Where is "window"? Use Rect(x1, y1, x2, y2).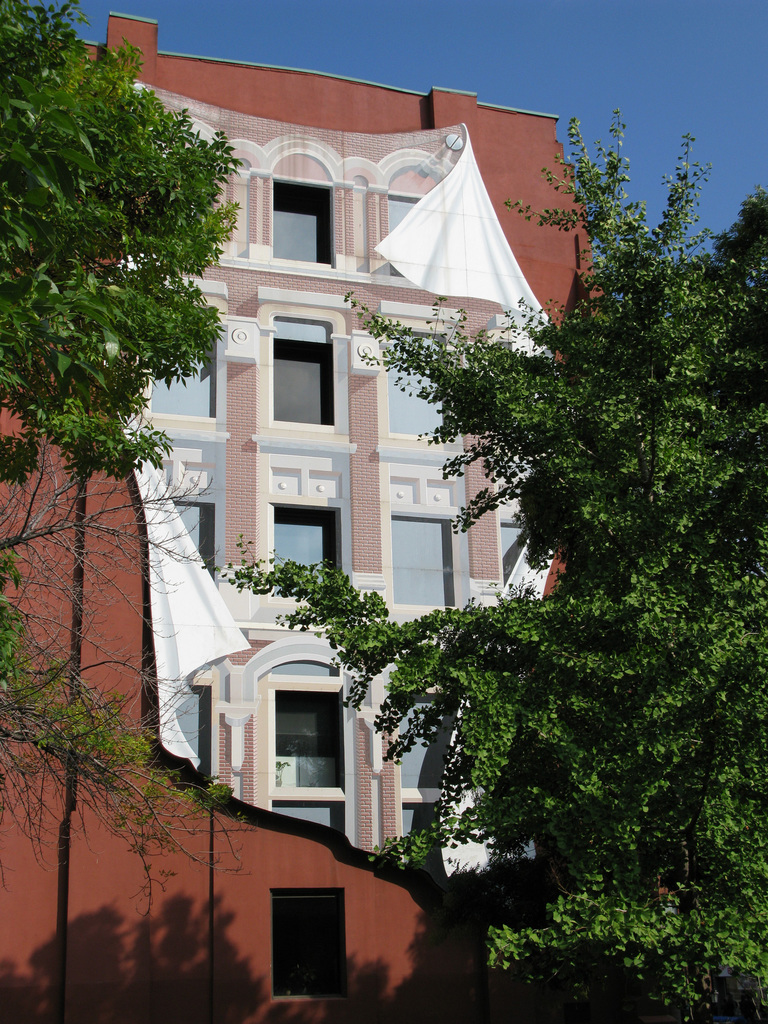
Rect(269, 798, 355, 849).
